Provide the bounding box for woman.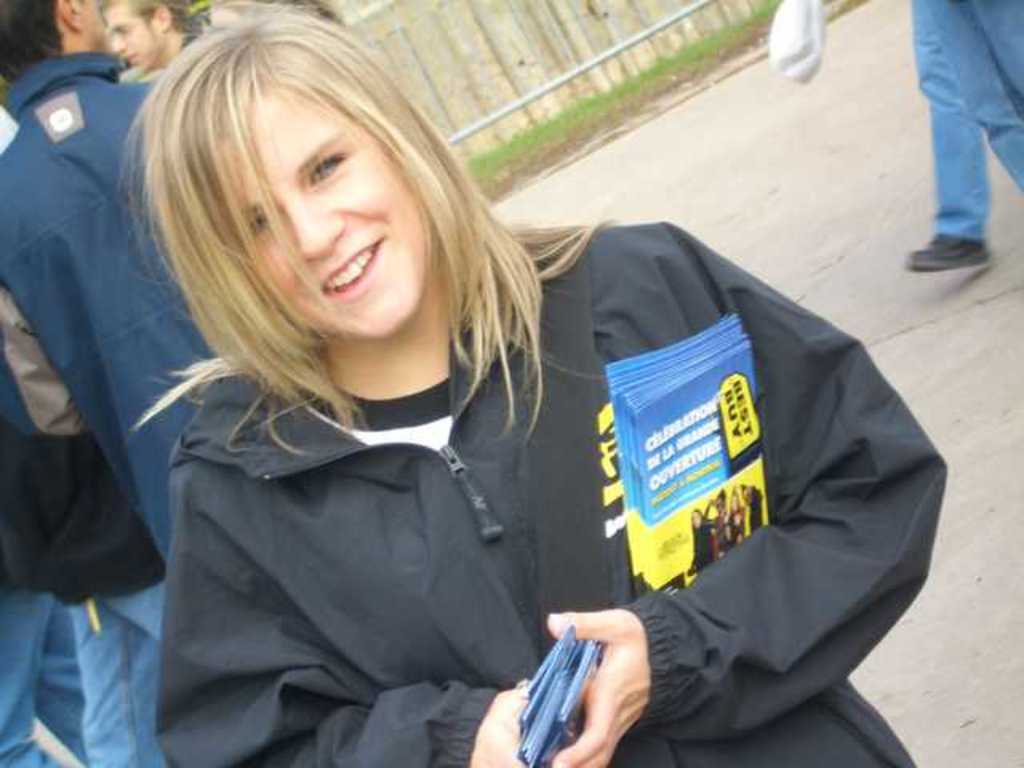
BBox(218, 40, 918, 767).
